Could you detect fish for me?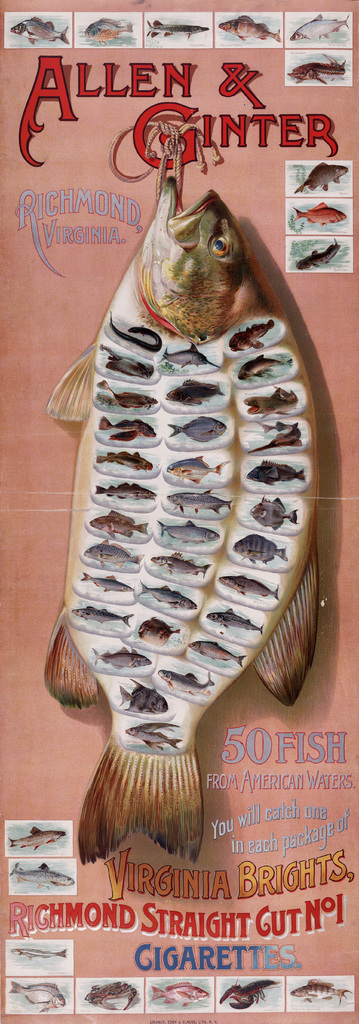
Detection result: region(151, 981, 207, 1009).
